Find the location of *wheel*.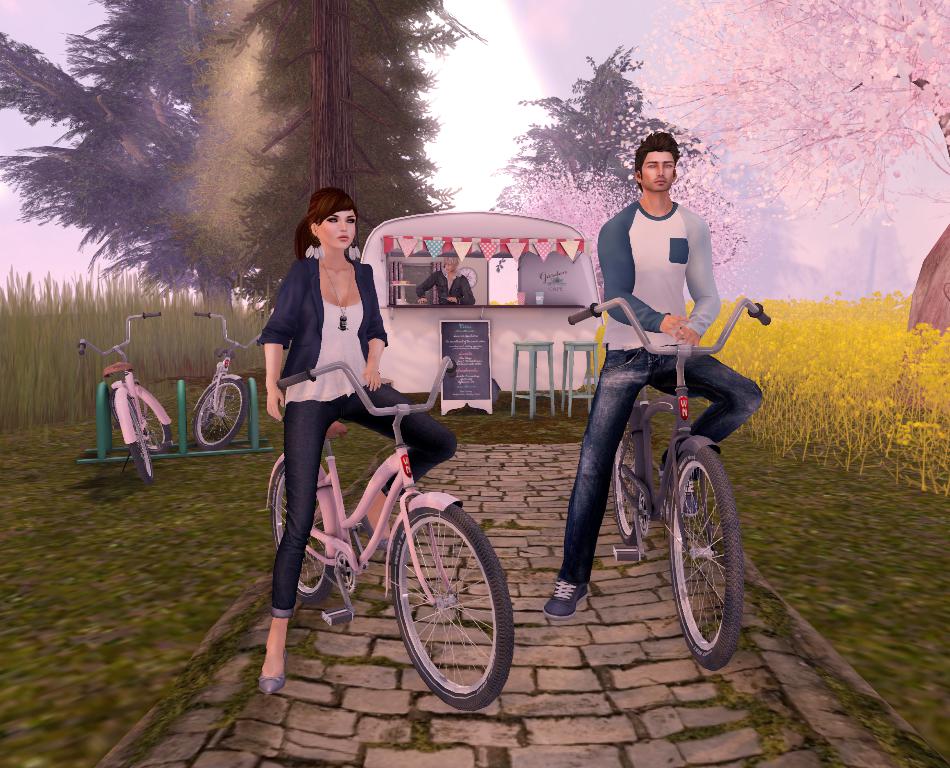
Location: region(129, 397, 153, 484).
